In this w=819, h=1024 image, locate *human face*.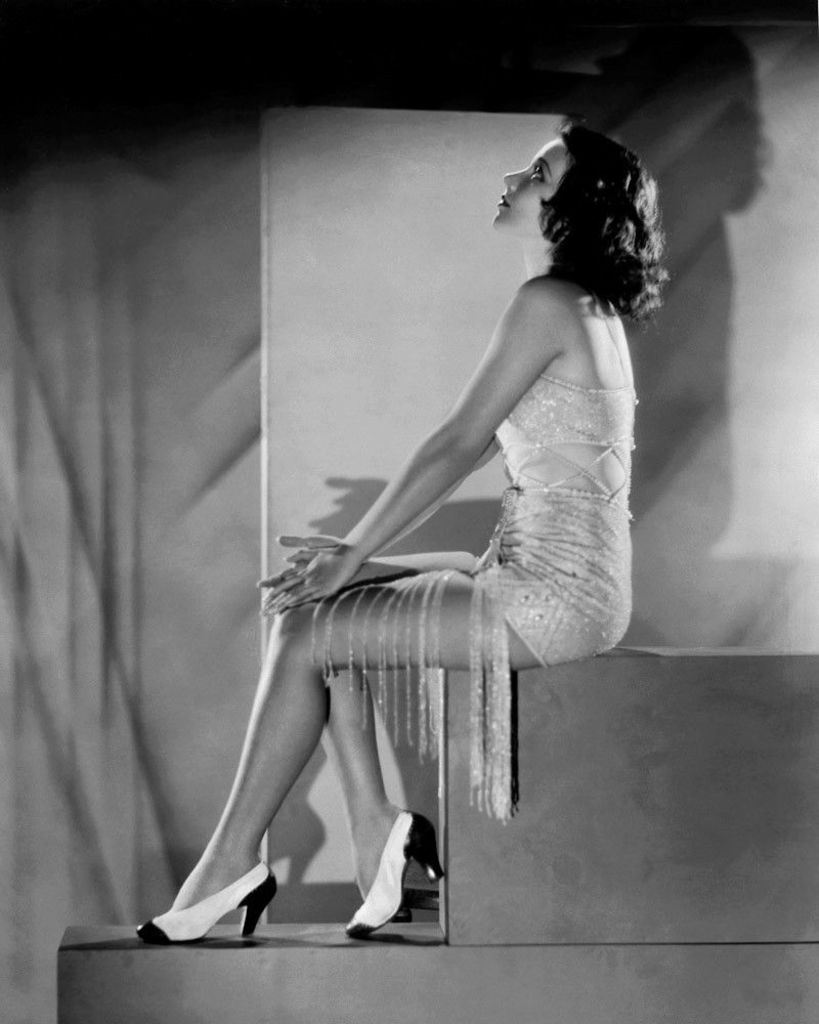
Bounding box: [left=493, top=130, right=561, bottom=237].
